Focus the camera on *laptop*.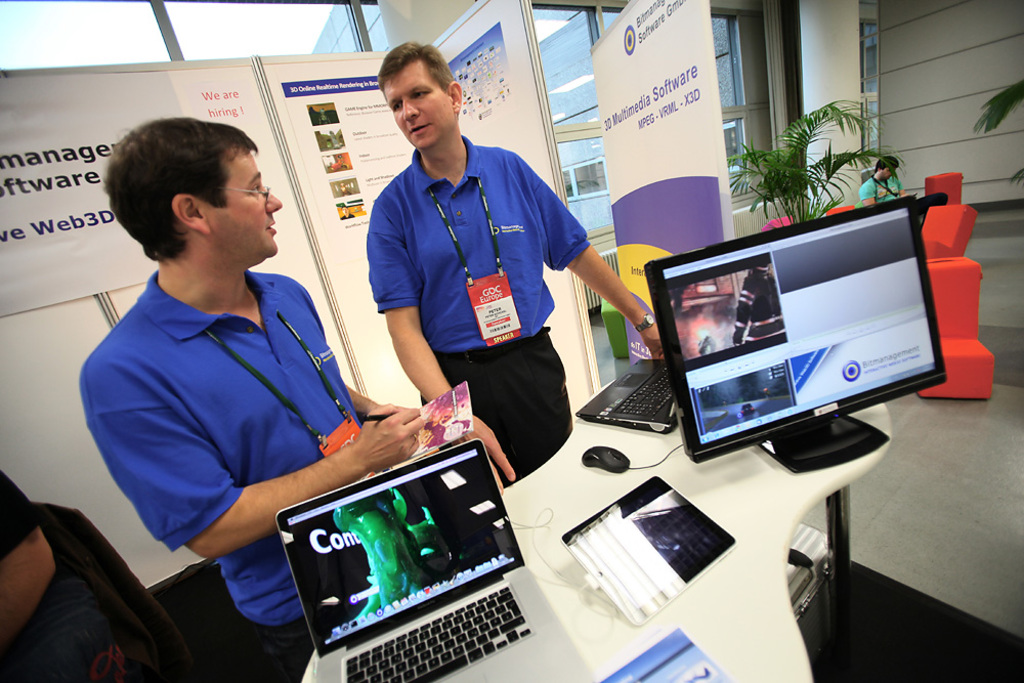
Focus region: 251, 415, 560, 682.
